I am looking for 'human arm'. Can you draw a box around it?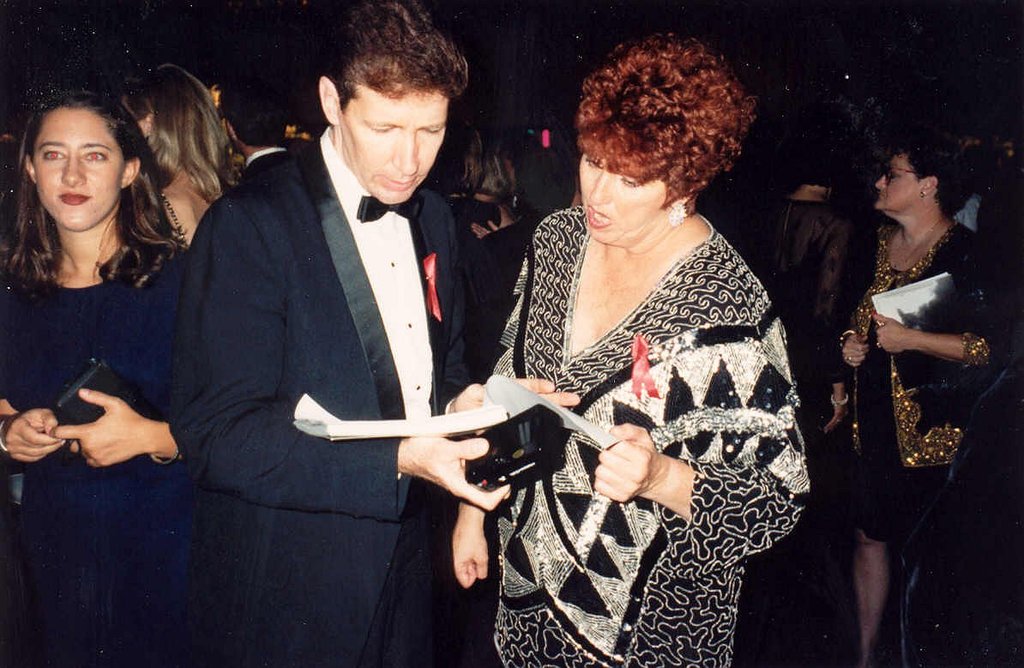
Sure, the bounding box is (441,192,582,438).
